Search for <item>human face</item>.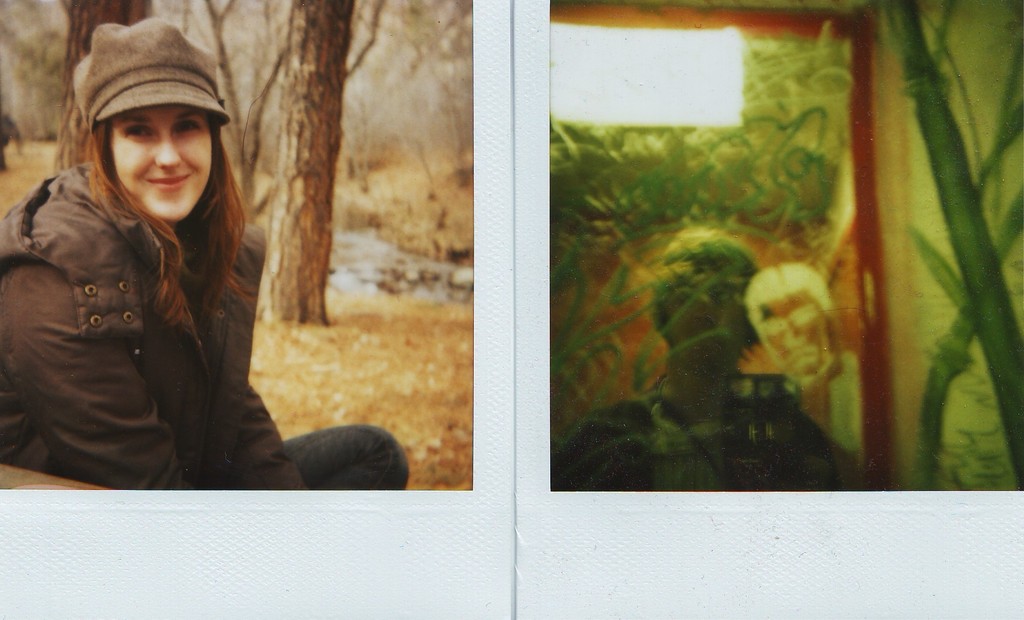
Found at (left=114, top=114, right=214, bottom=220).
